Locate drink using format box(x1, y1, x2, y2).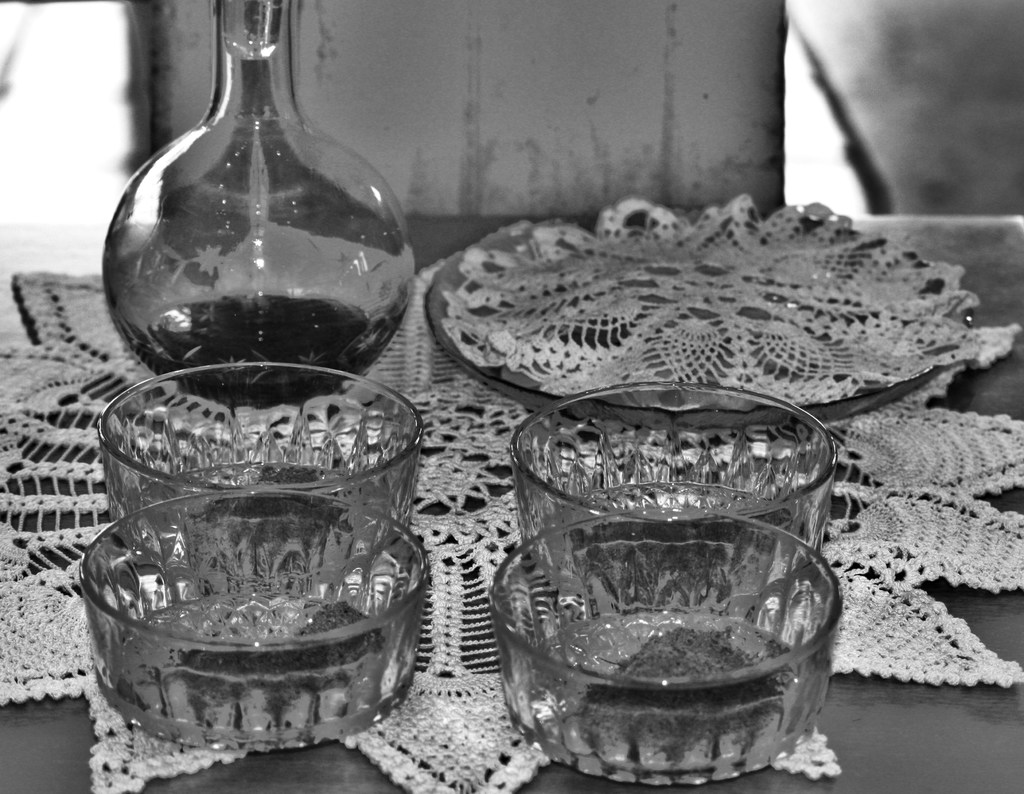
box(135, 288, 398, 405).
